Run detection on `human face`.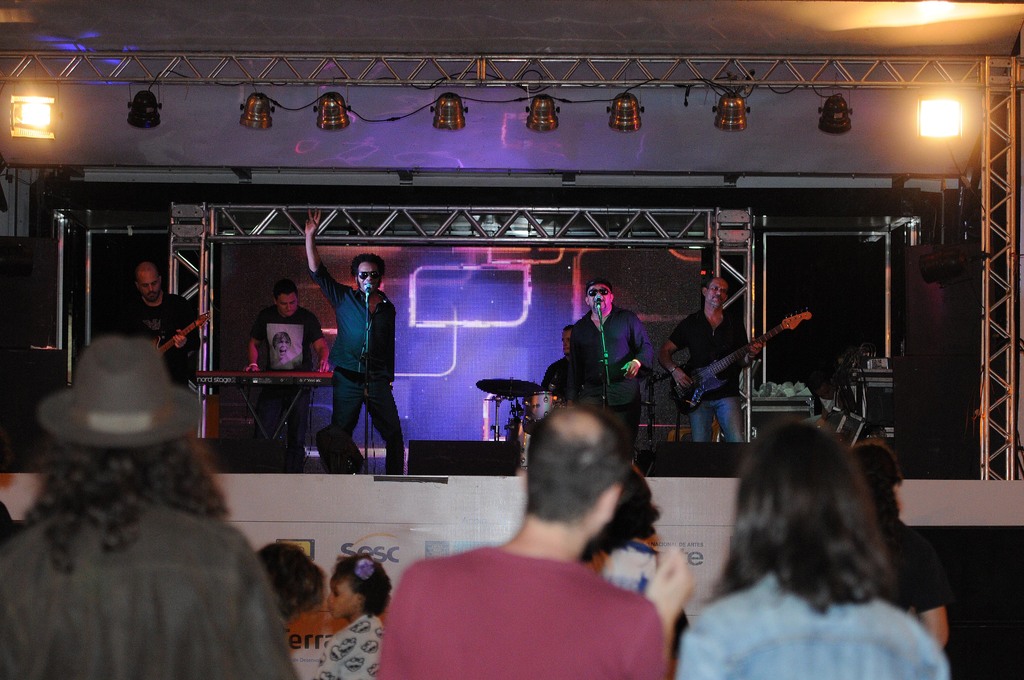
Result: {"x1": 278, "y1": 295, "x2": 301, "y2": 316}.
